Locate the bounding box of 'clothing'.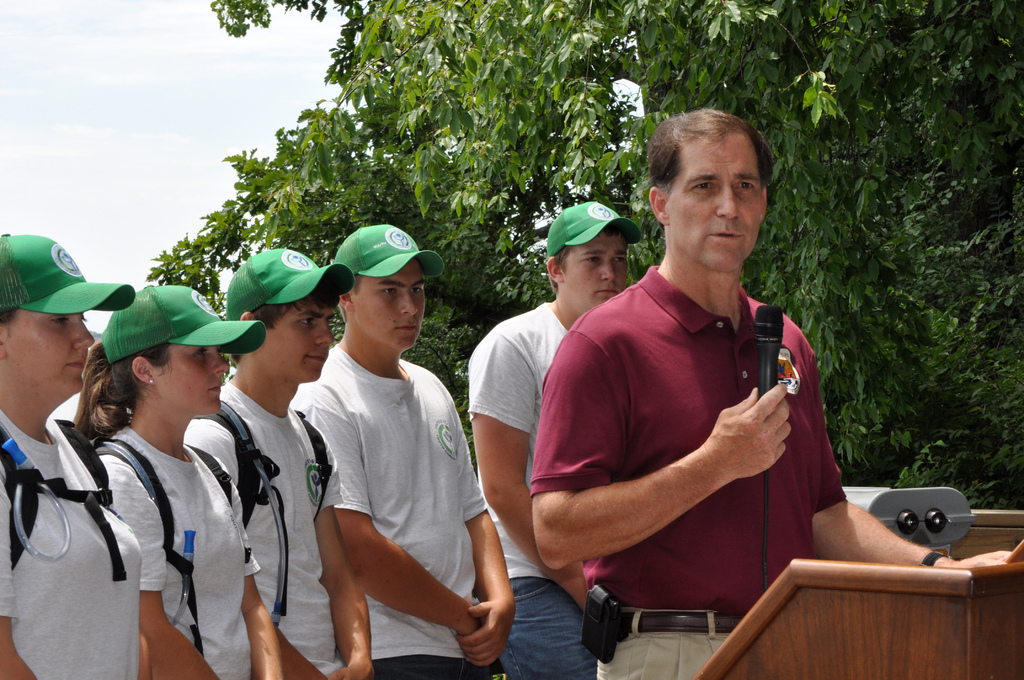
Bounding box: region(87, 444, 284, 679).
